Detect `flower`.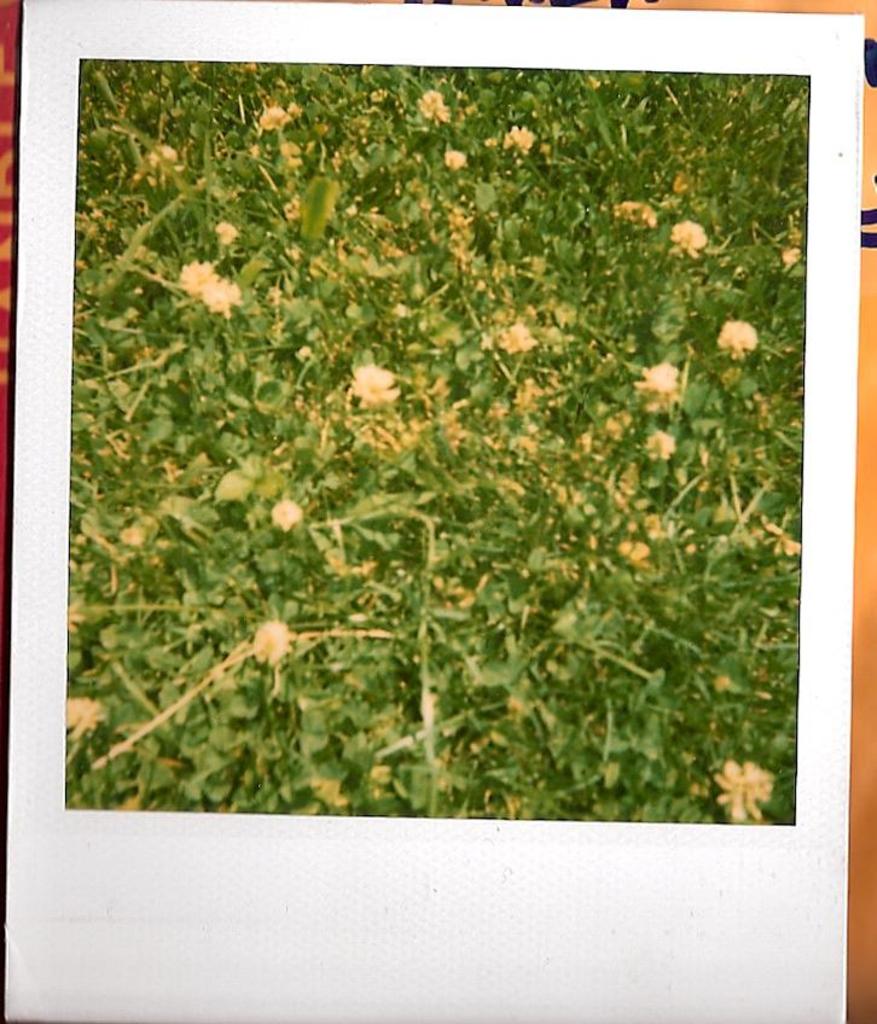
Detected at bbox=(644, 430, 674, 459).
